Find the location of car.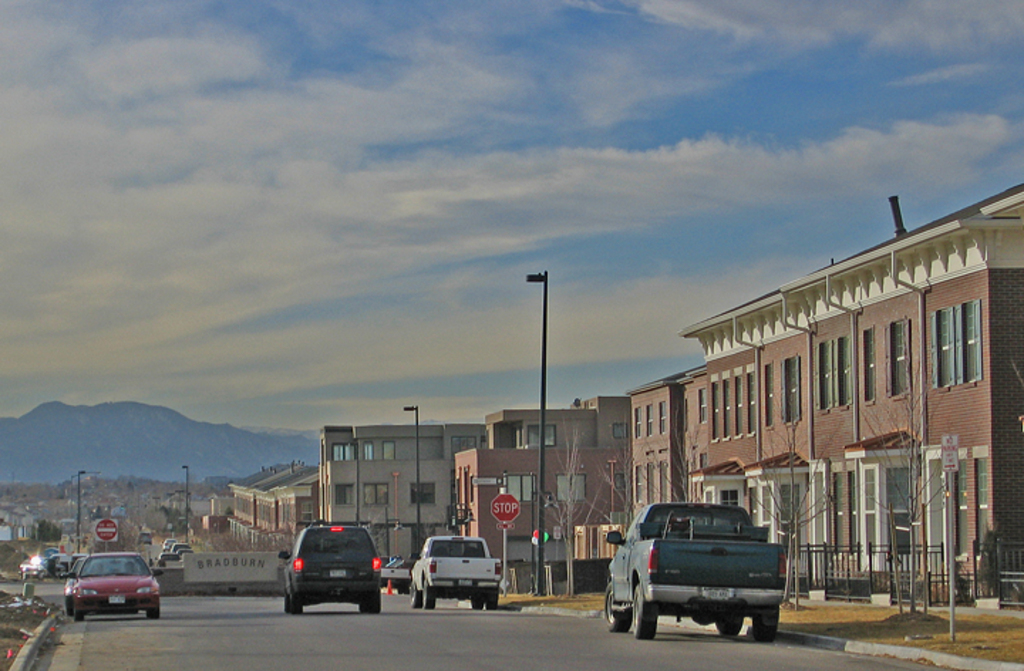
Location: (x1=60, y1=557, x2=87, y2=608).
